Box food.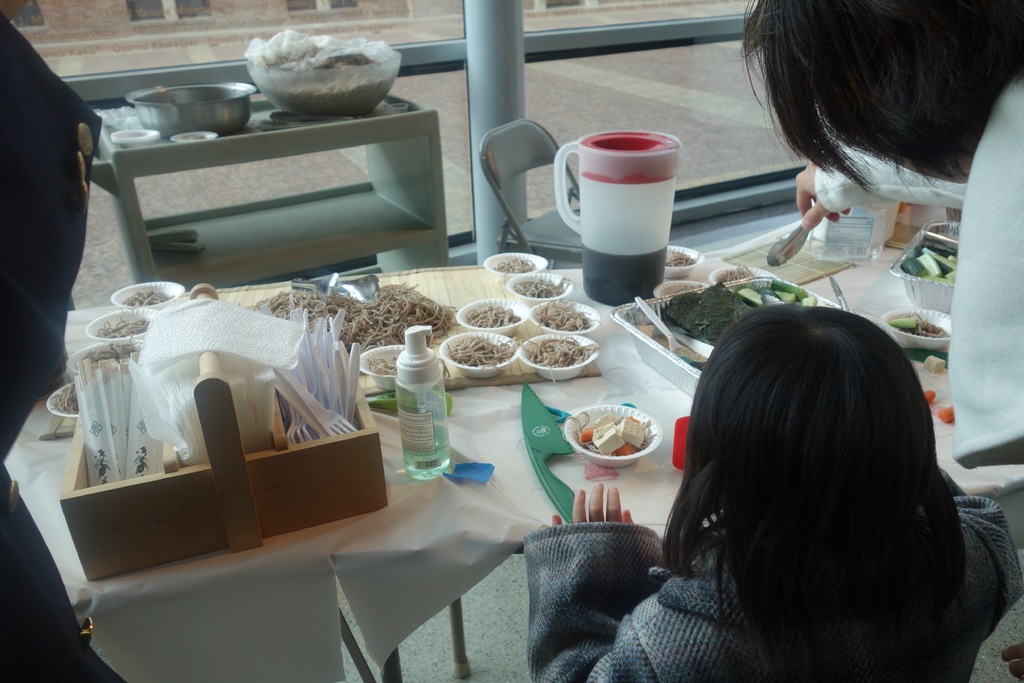
detection(532, 299, 602, 330).
